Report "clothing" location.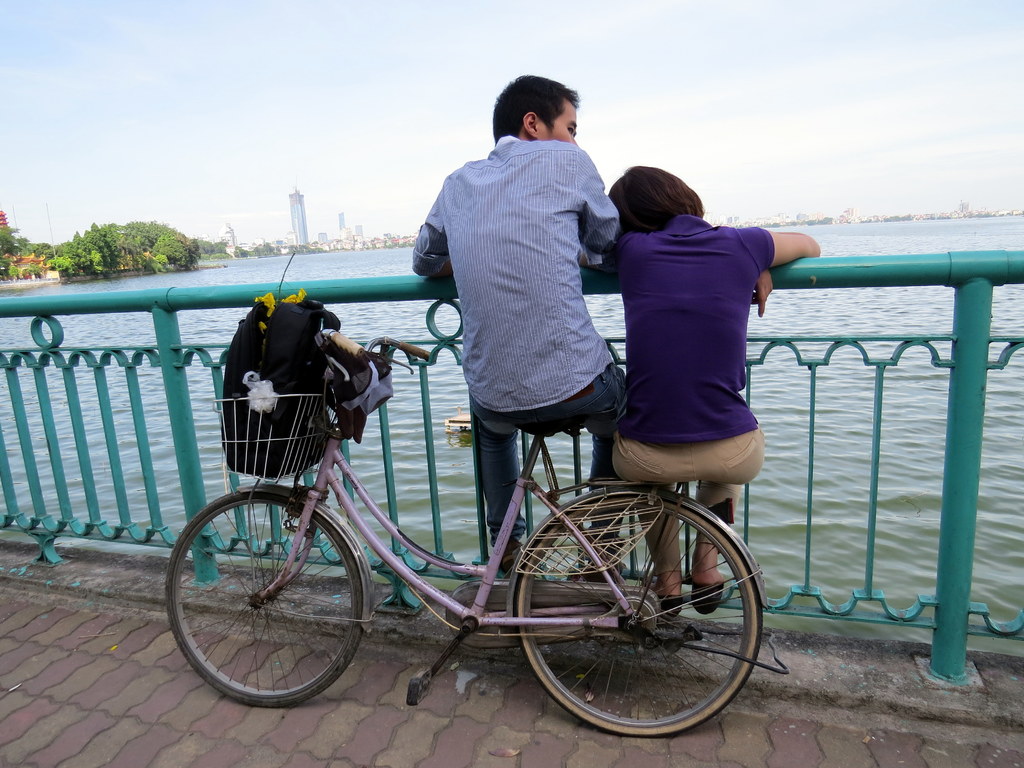
Report: box=[600, 212, 776, 442].
